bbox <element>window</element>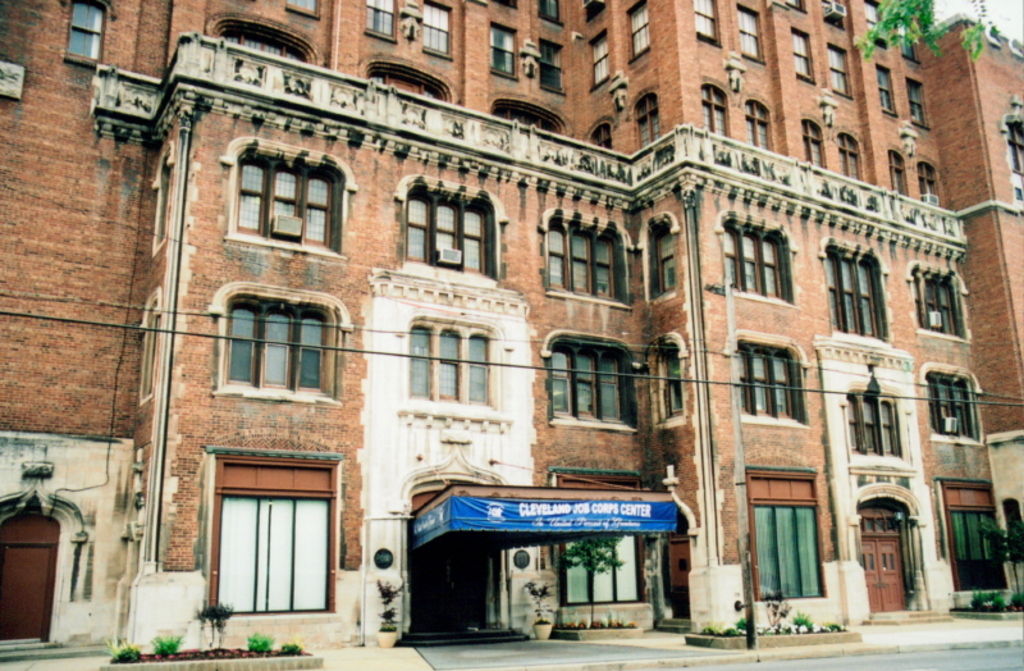
bbox(691, 0, 718, 53)
